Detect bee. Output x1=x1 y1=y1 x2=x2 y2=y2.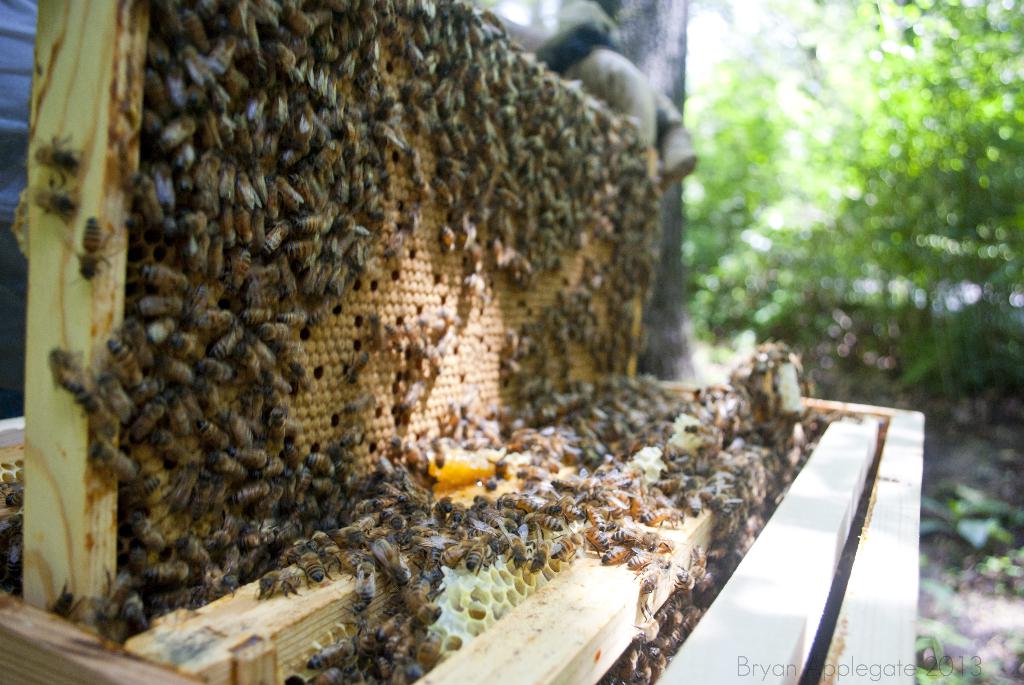
x1=523 y1=537 x2=560 y2=571.
